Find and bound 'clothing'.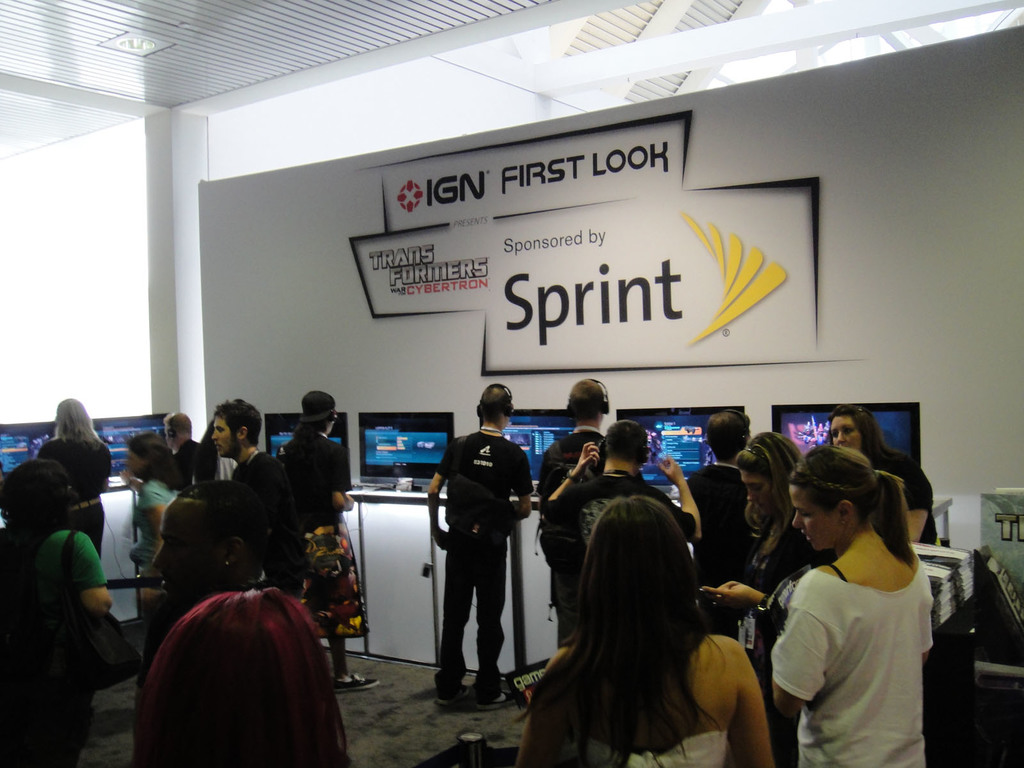
Bound: left=546, top=732, right=740, bottom=767.
